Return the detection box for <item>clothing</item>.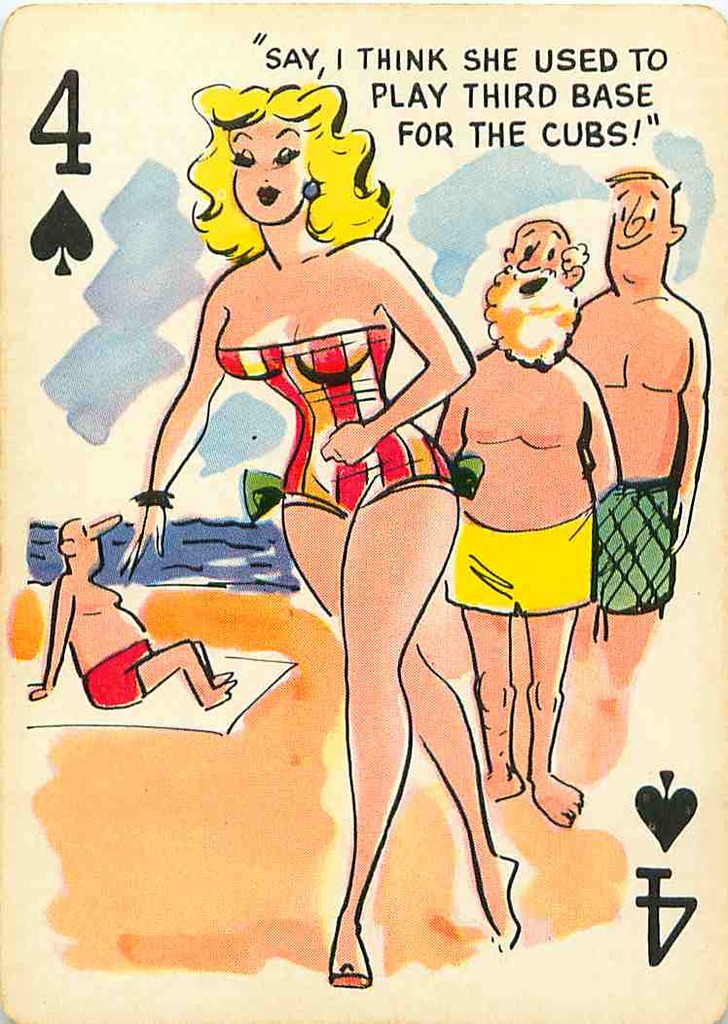
(601,486,698,613).
